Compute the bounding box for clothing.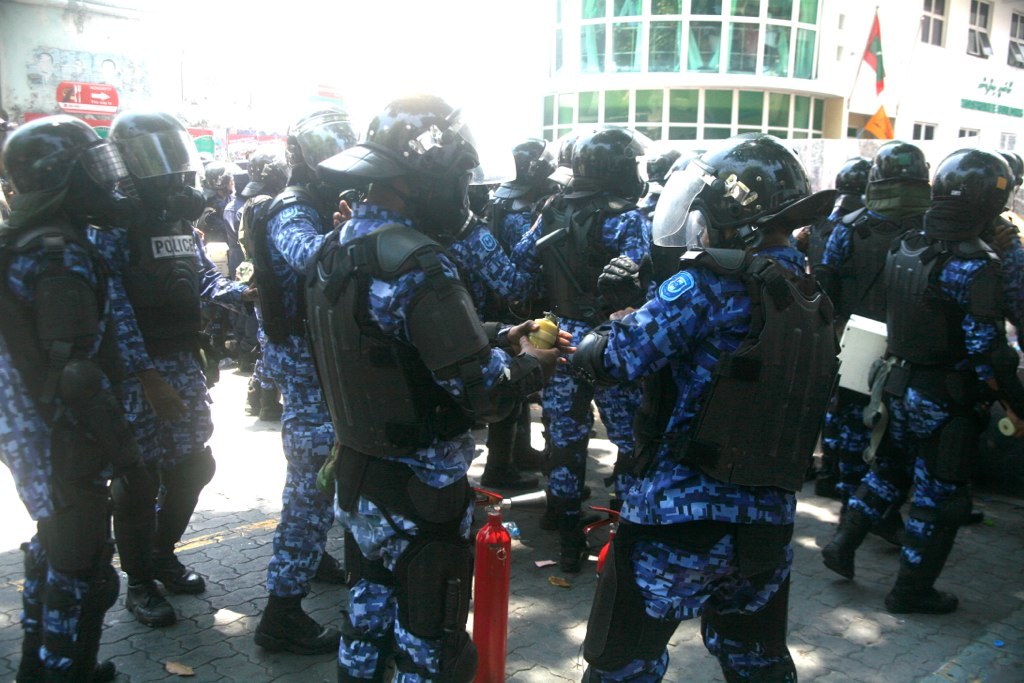
region(339, 205, 531, 682).
